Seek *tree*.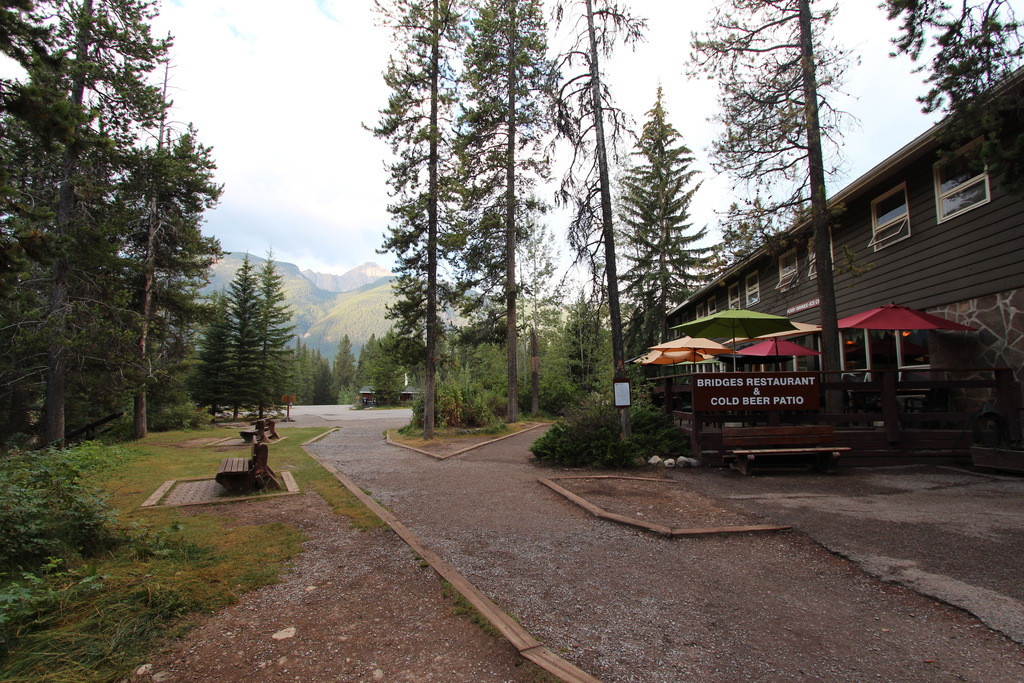
614 81 721 370.
